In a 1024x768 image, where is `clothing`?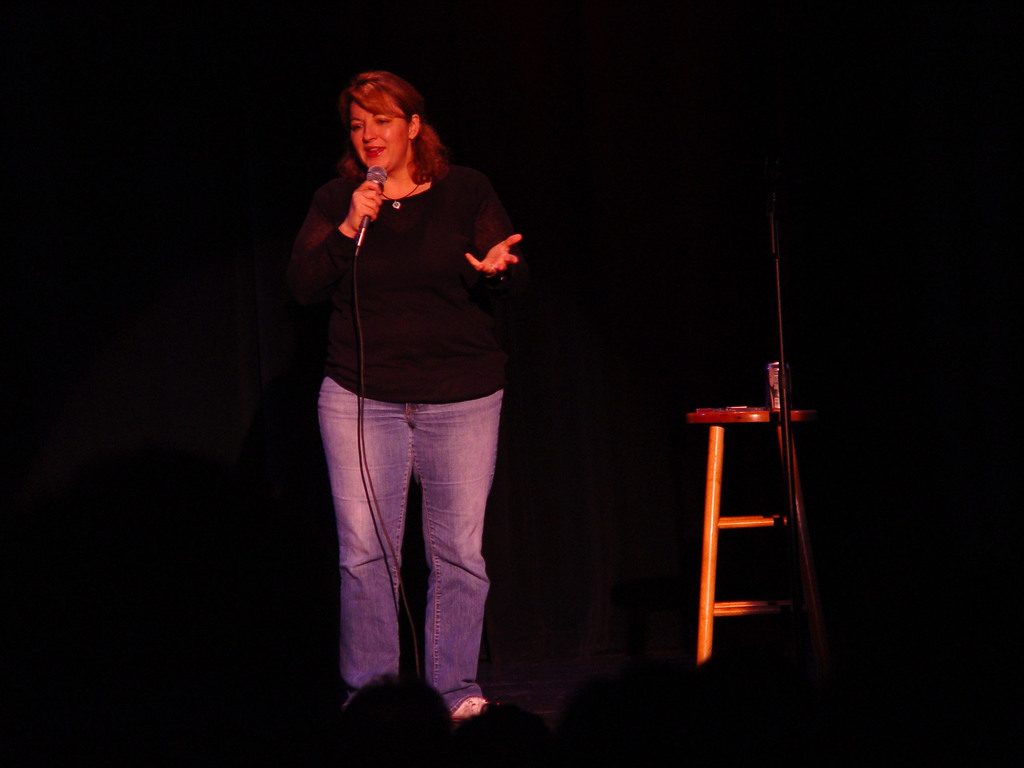
311,127,521,712.
